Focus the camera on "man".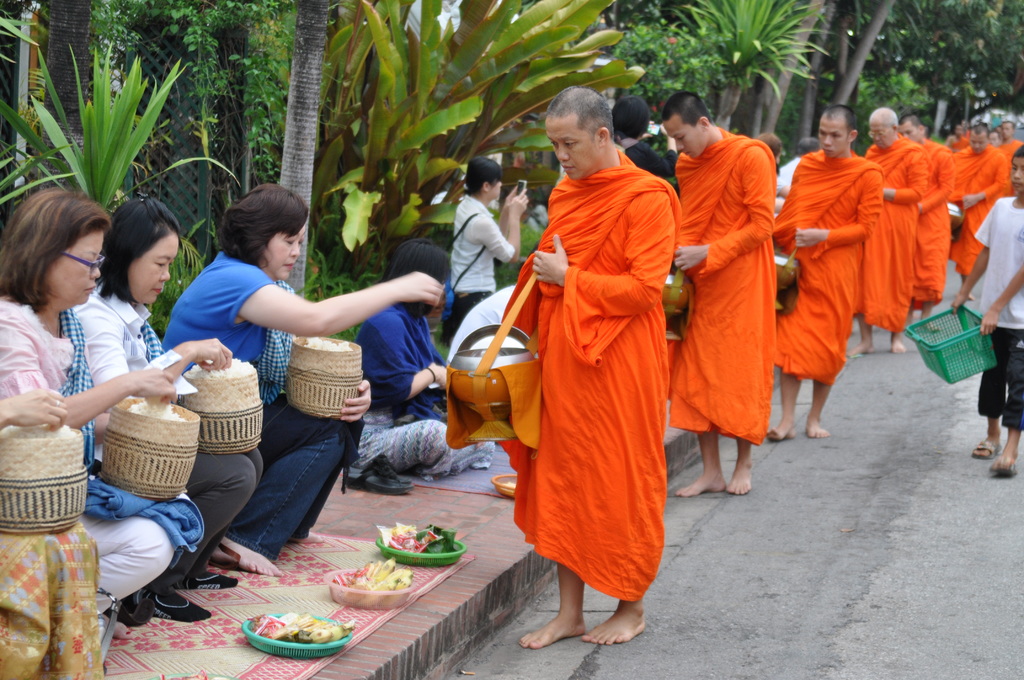
Focus region: [893,113,954,331].
